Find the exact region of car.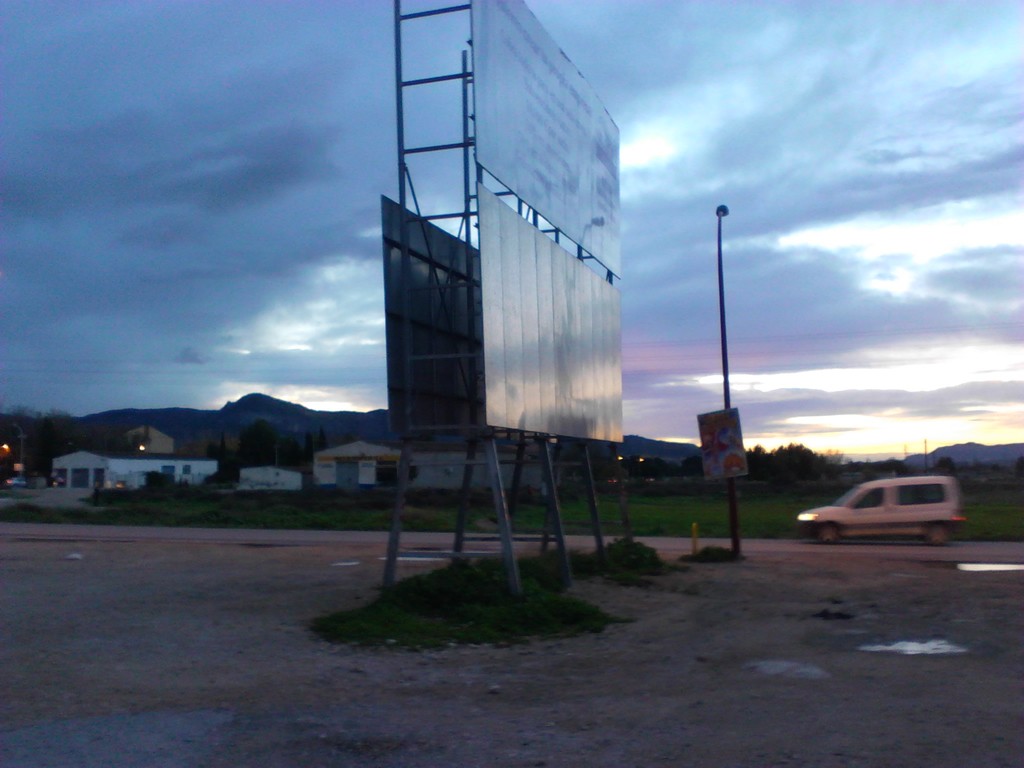
Exact region: 794, 469, 966, 551.
